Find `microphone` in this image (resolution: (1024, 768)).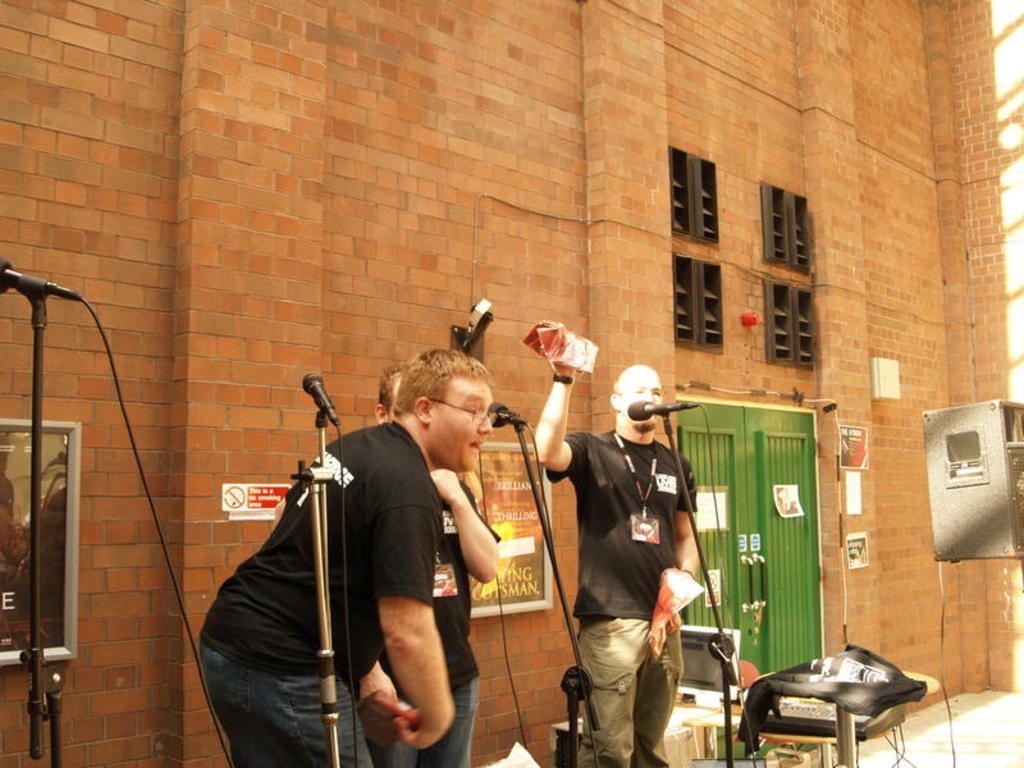
[left=493, top=398, right=531, bottom=433].
